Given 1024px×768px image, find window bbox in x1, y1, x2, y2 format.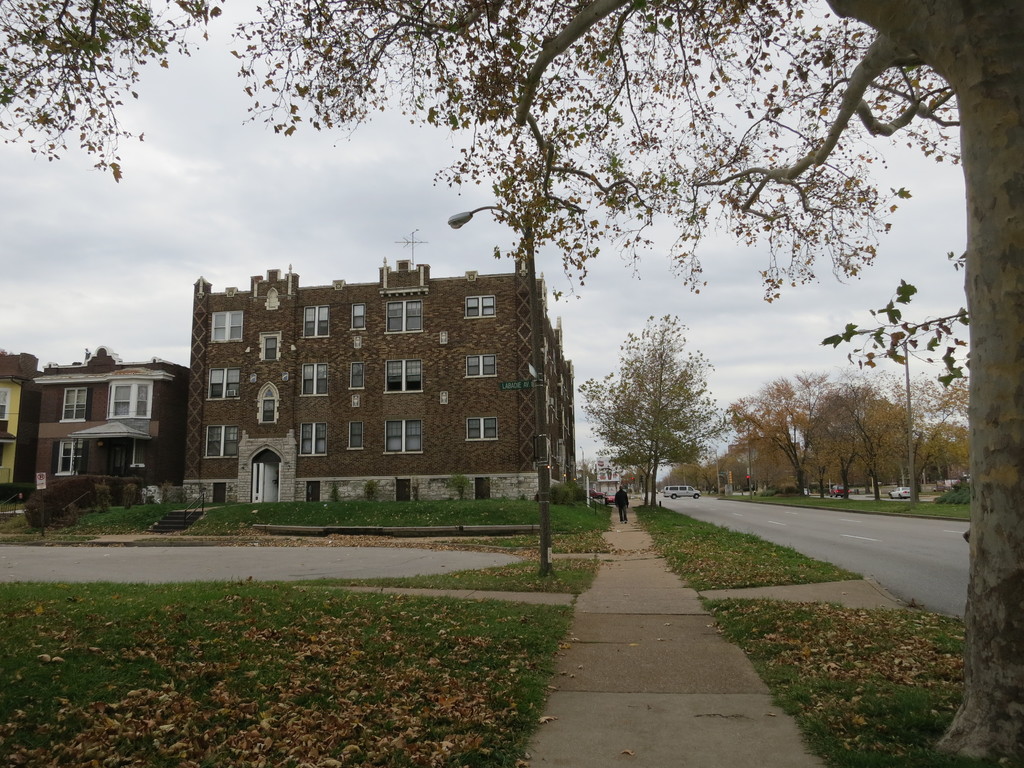
64, 434, 81, 470.
